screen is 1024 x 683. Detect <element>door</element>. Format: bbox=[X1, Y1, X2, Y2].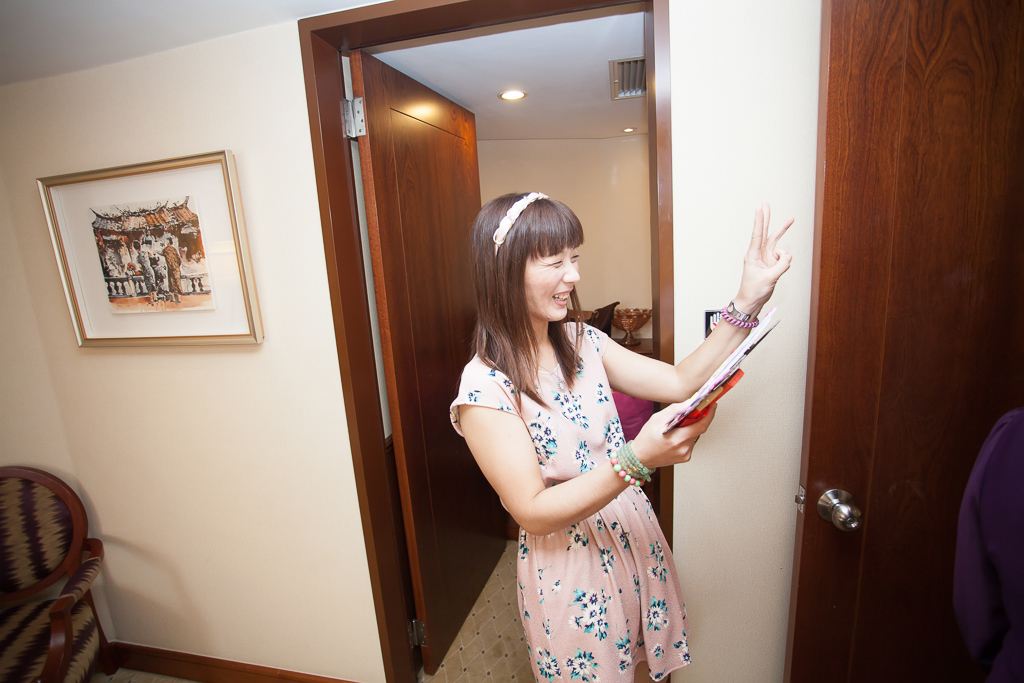
bbox=[783, 1, 1023, 682].
